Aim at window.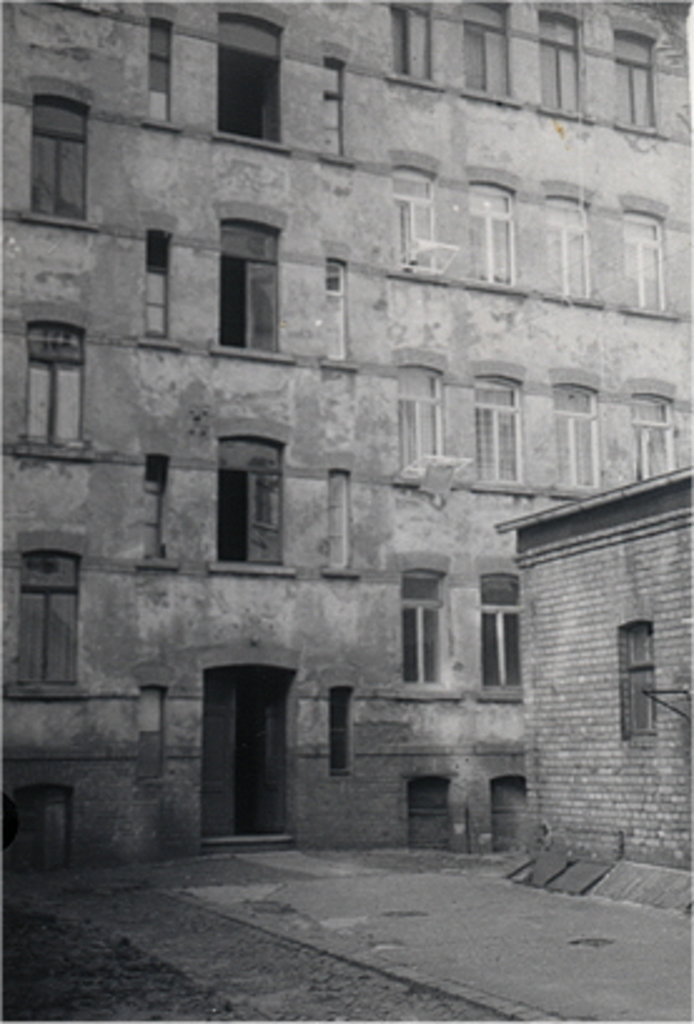
Aimed at 619:190:681:323.
